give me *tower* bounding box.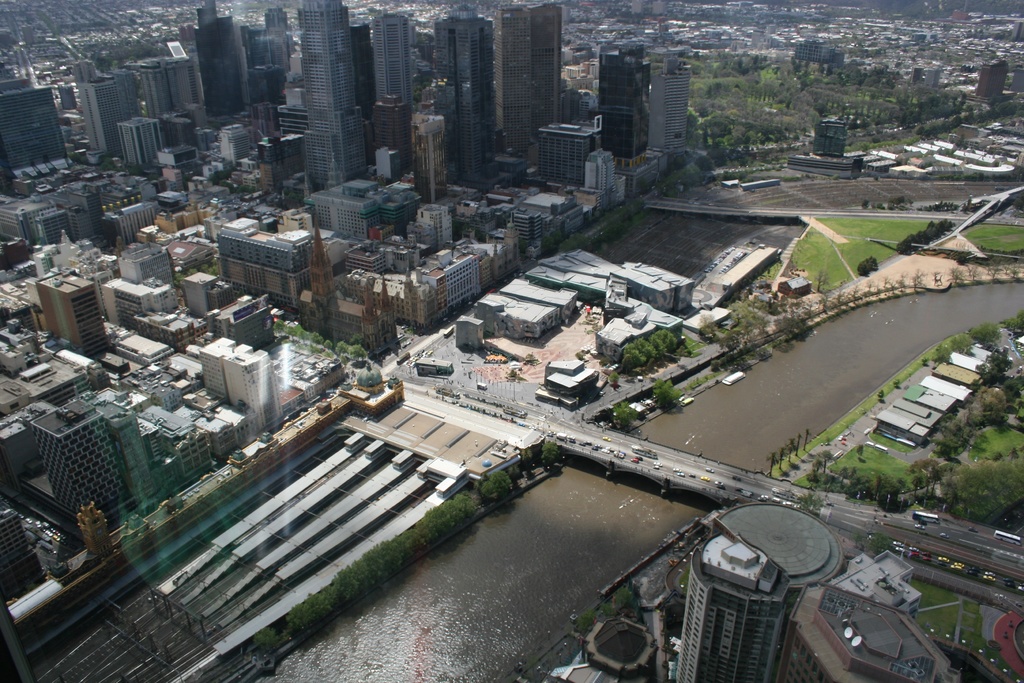
(x1=673, y1=540, x2=790, y2=682).
